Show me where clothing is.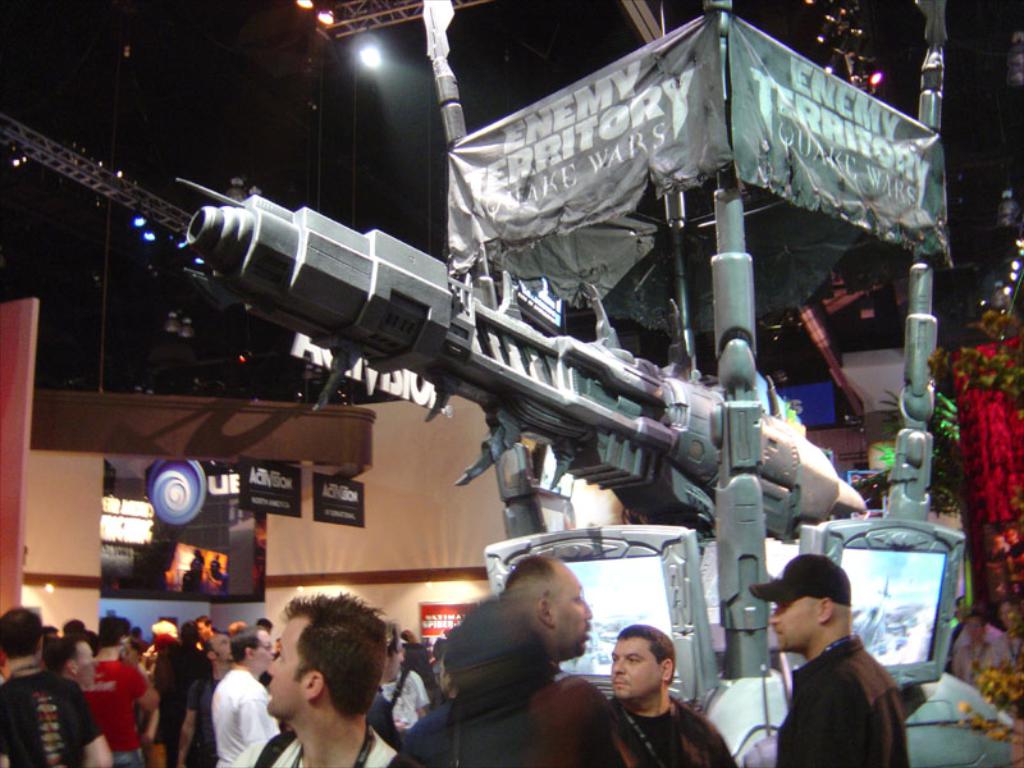
clothing is at bbox=(778, 634, 908, 767).
